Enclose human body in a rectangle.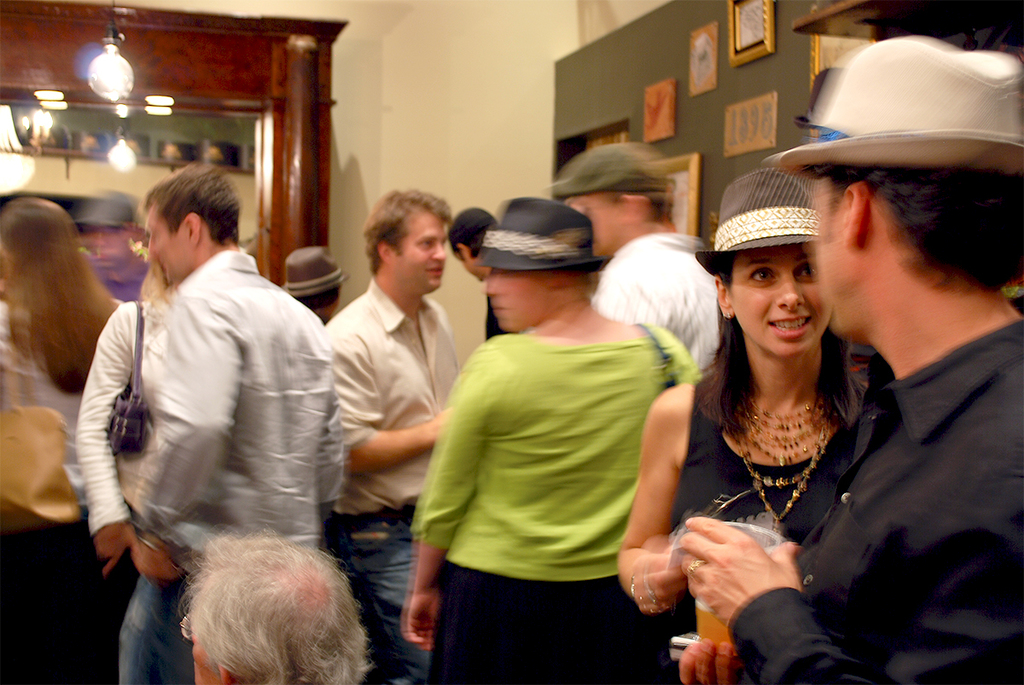
x1=617, y1=351, x2=876, y2=684.
